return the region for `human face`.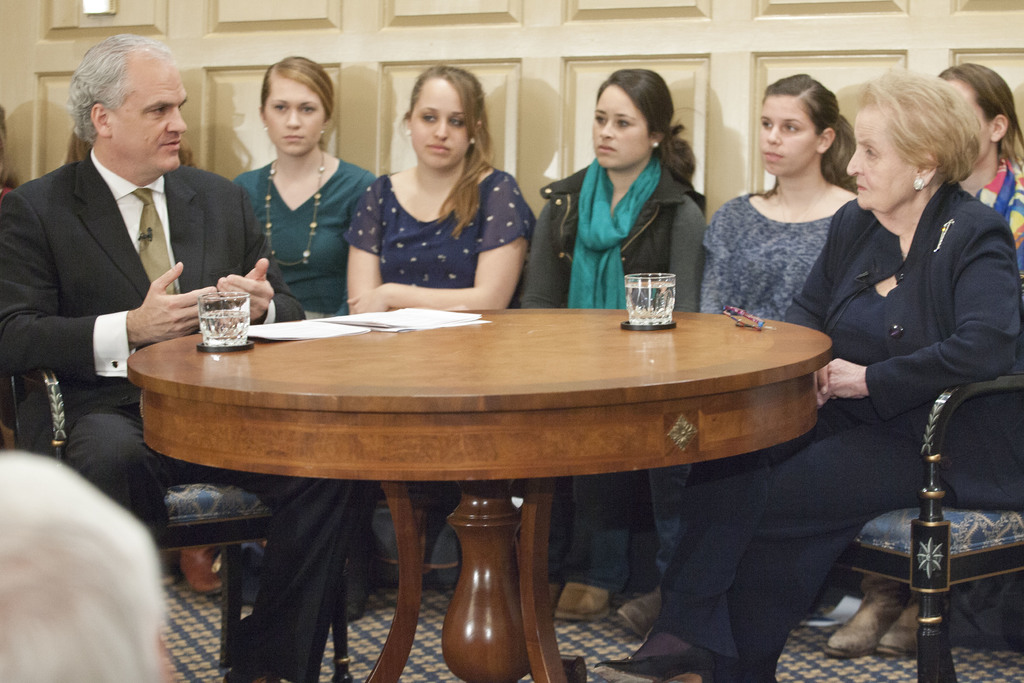
left=845, top=110, right=911, bottom=212.
